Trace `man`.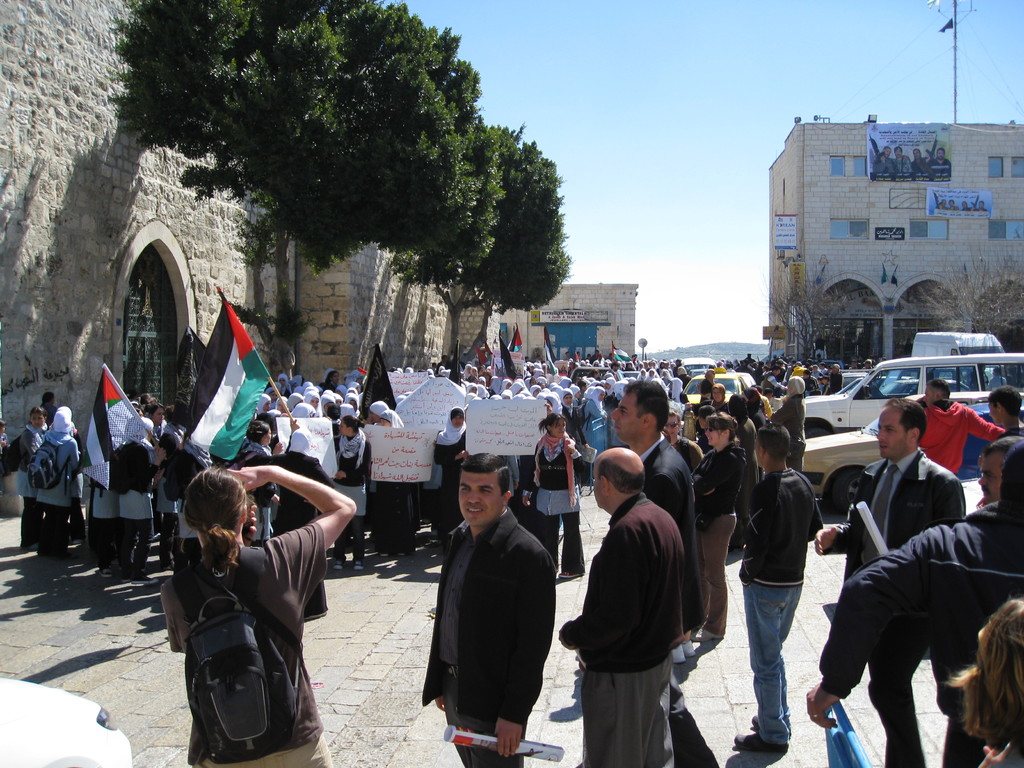
Traced to (left=805, top=438, right=1023, bottom=767).
